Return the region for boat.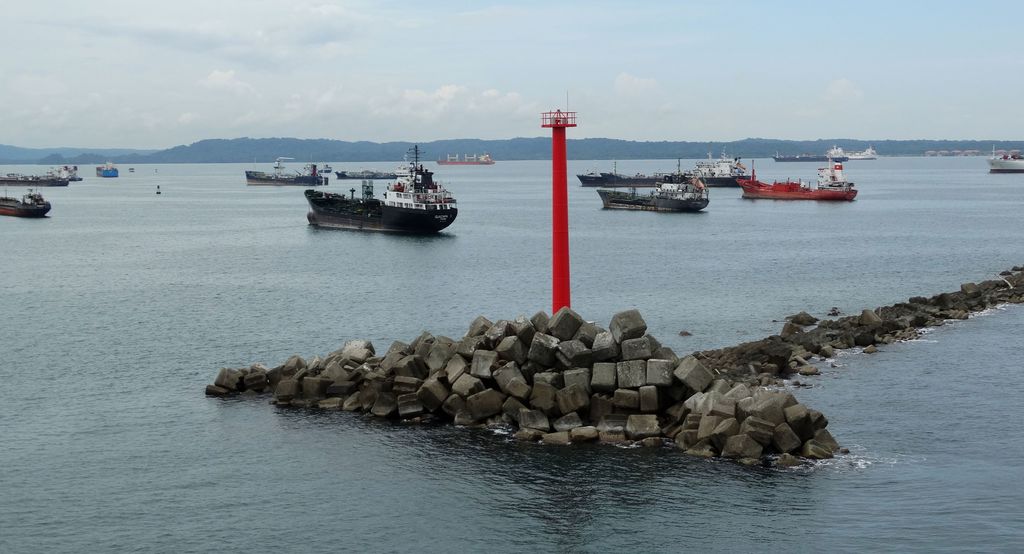
bbox=(335, 165, 399, 181).
